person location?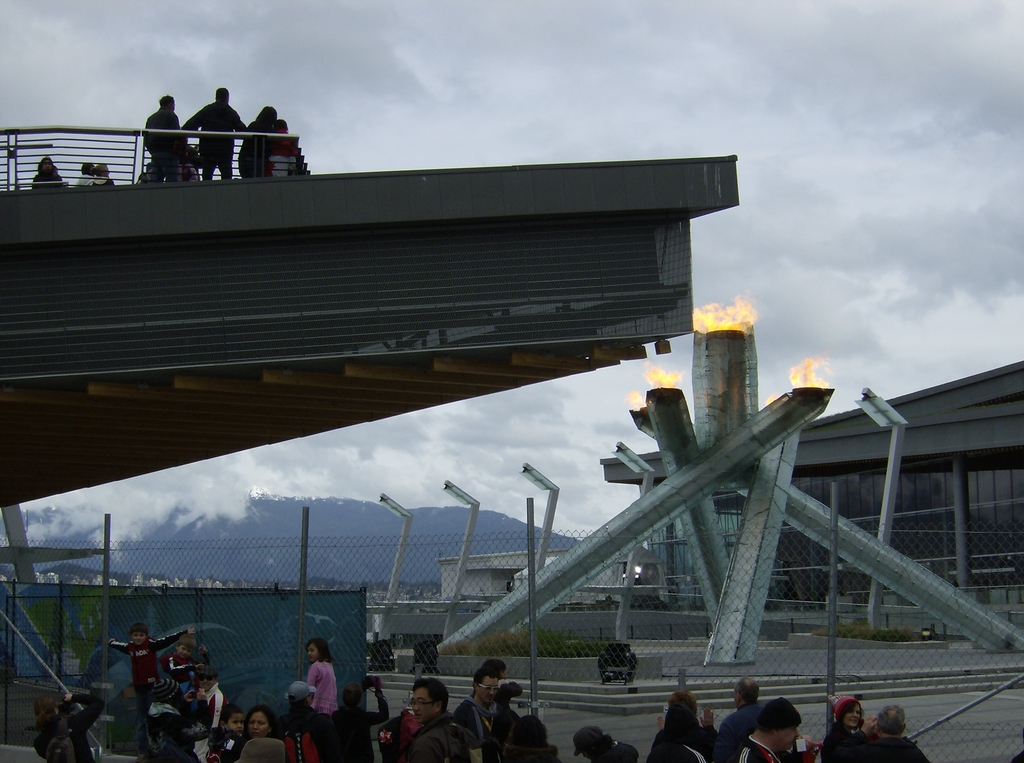
x1=72, y1=162, x2=94, y2=189
